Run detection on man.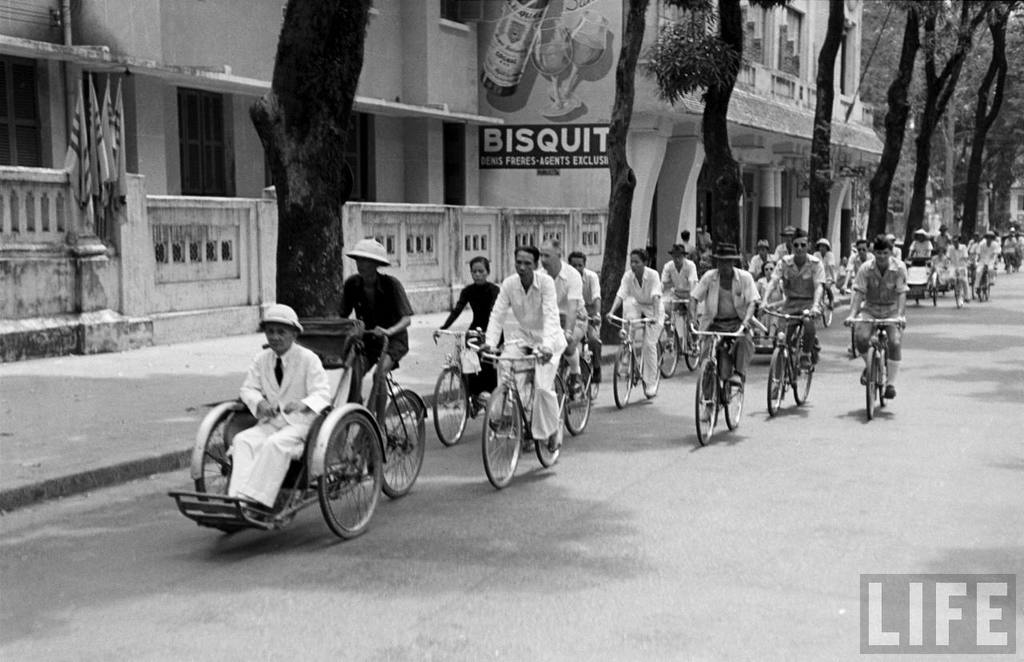
Result: bbox(336, 239, 414, 441).
